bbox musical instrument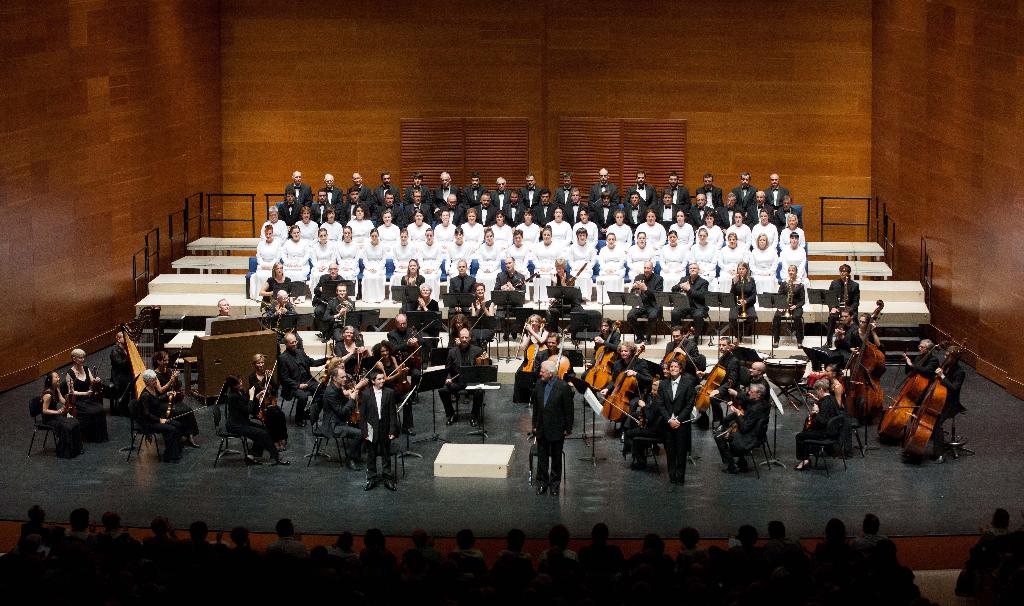
[x1=804, y1=392, x2=819, y2=437]
